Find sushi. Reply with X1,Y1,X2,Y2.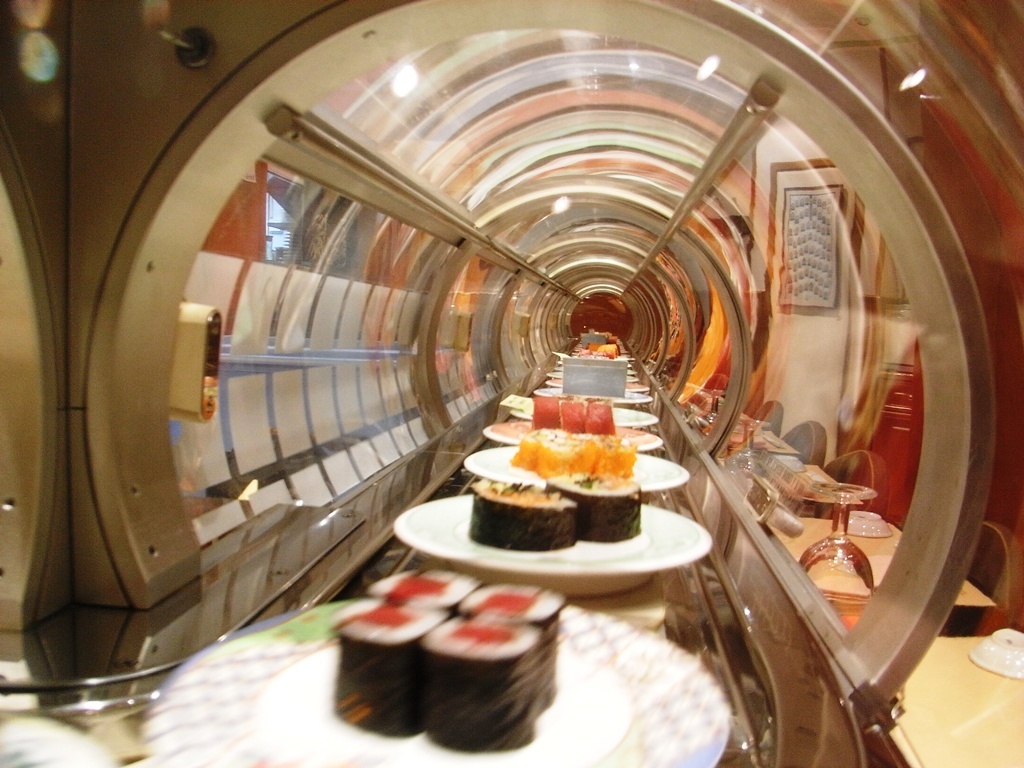
448,407,671,555.
